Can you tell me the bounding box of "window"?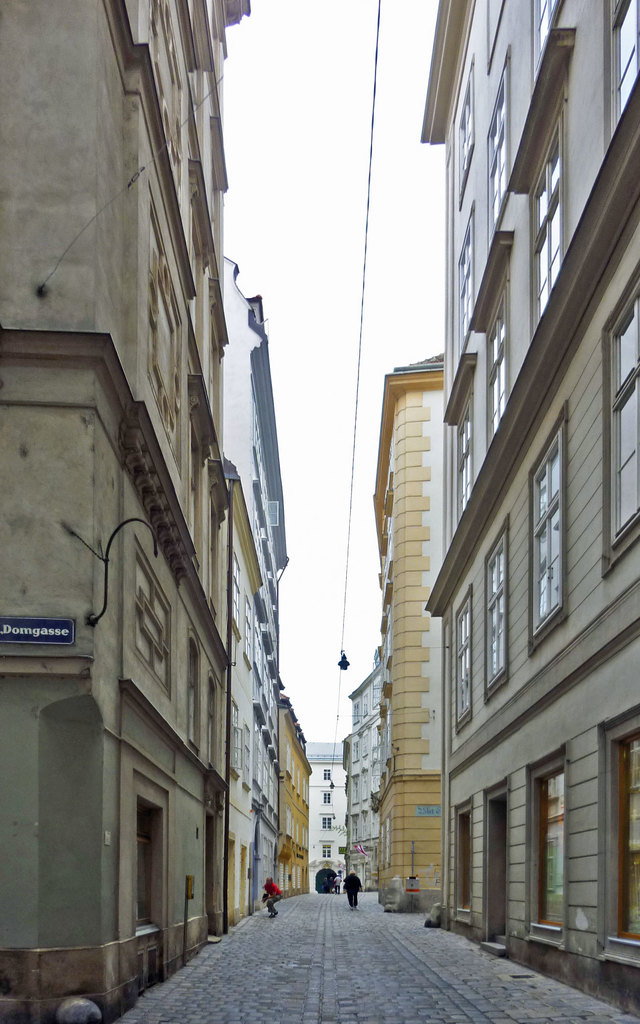
detection(536, 767, 572, 929).
